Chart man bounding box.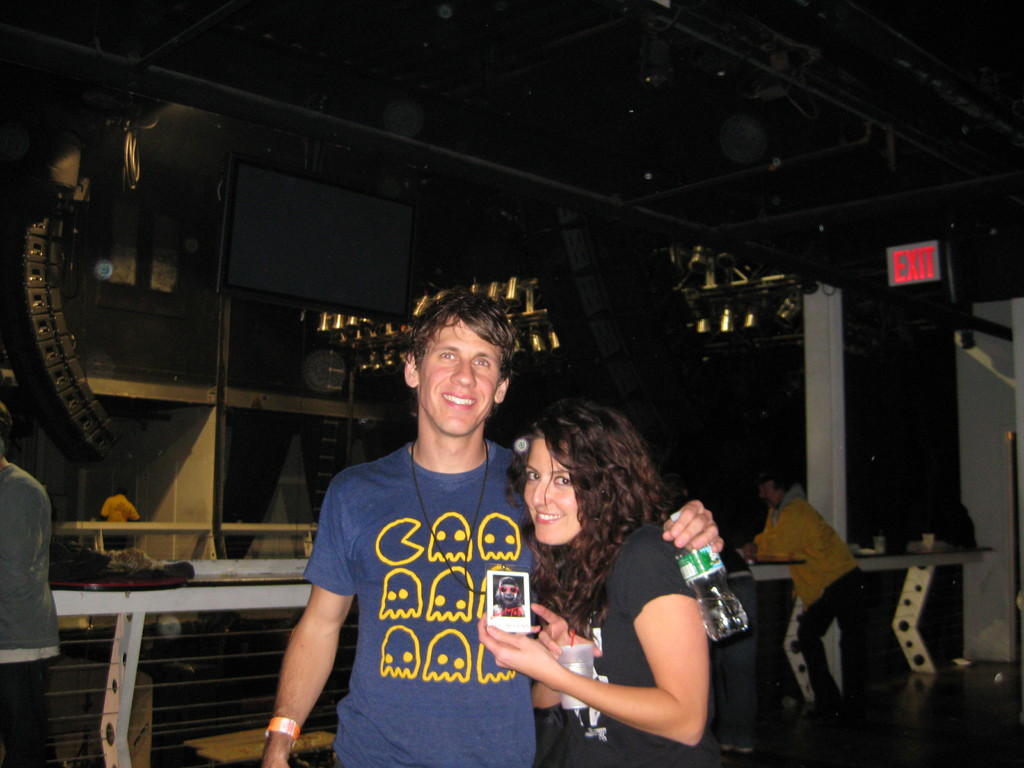
Charted: locate(262, 289, 724, 767).
